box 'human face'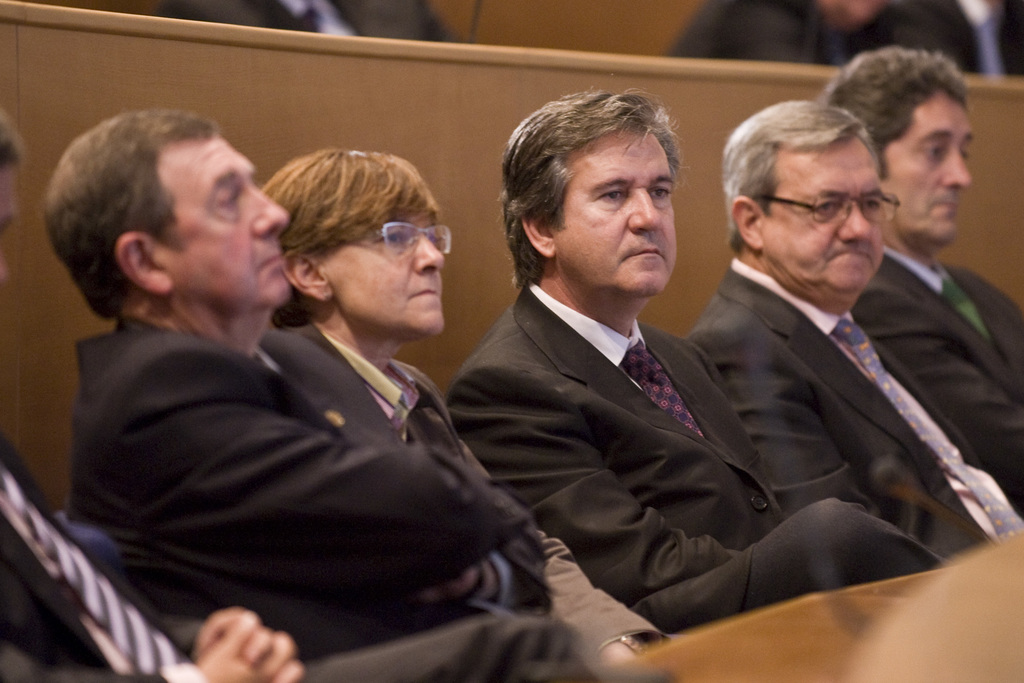
{"x1": 316, "y1": 214, "x2": 445, "y2": 335}
